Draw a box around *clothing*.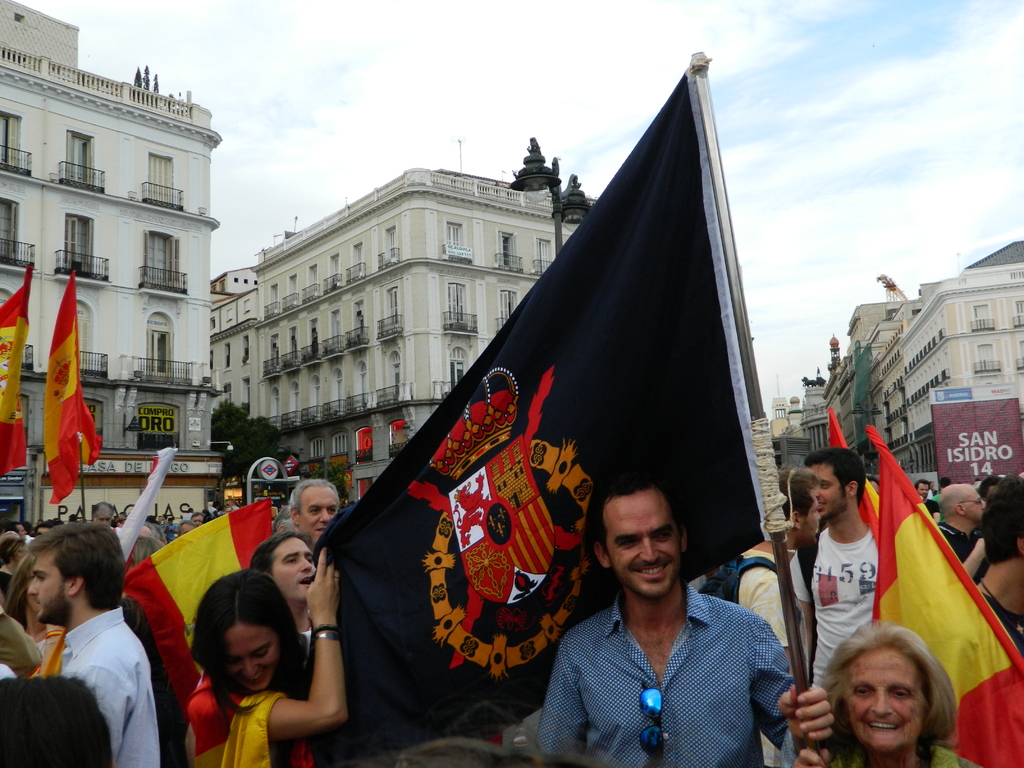
crop(804, 515, 892, 717).
